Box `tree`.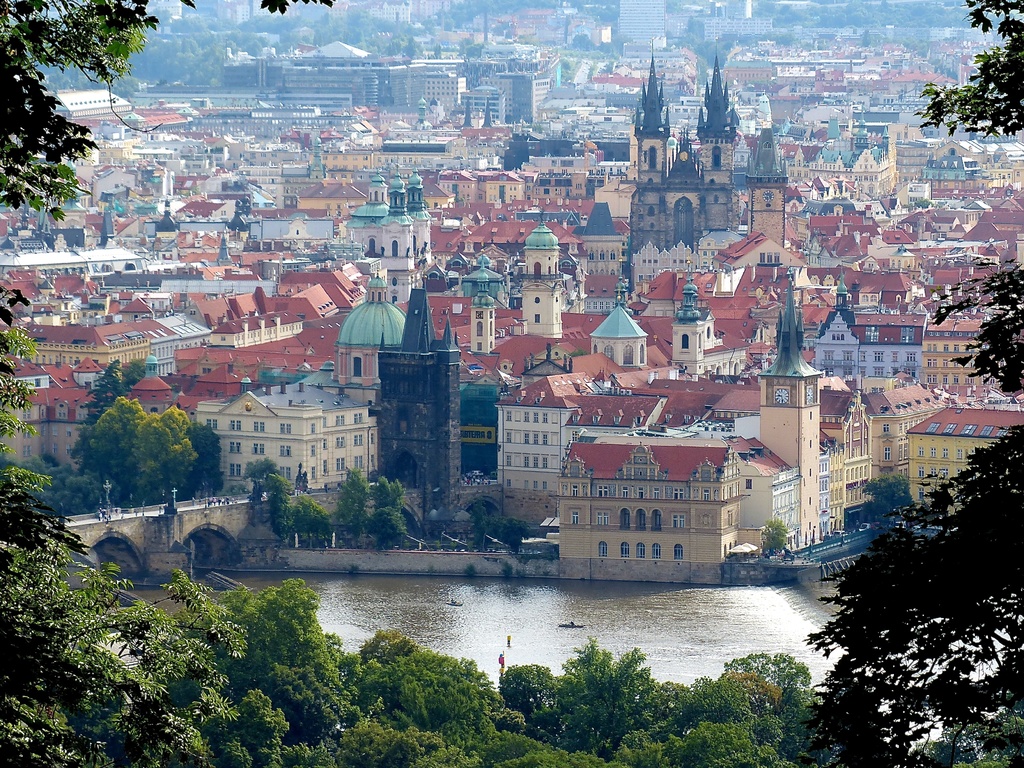
(left=0, top=0, right=333, bottom=234).
